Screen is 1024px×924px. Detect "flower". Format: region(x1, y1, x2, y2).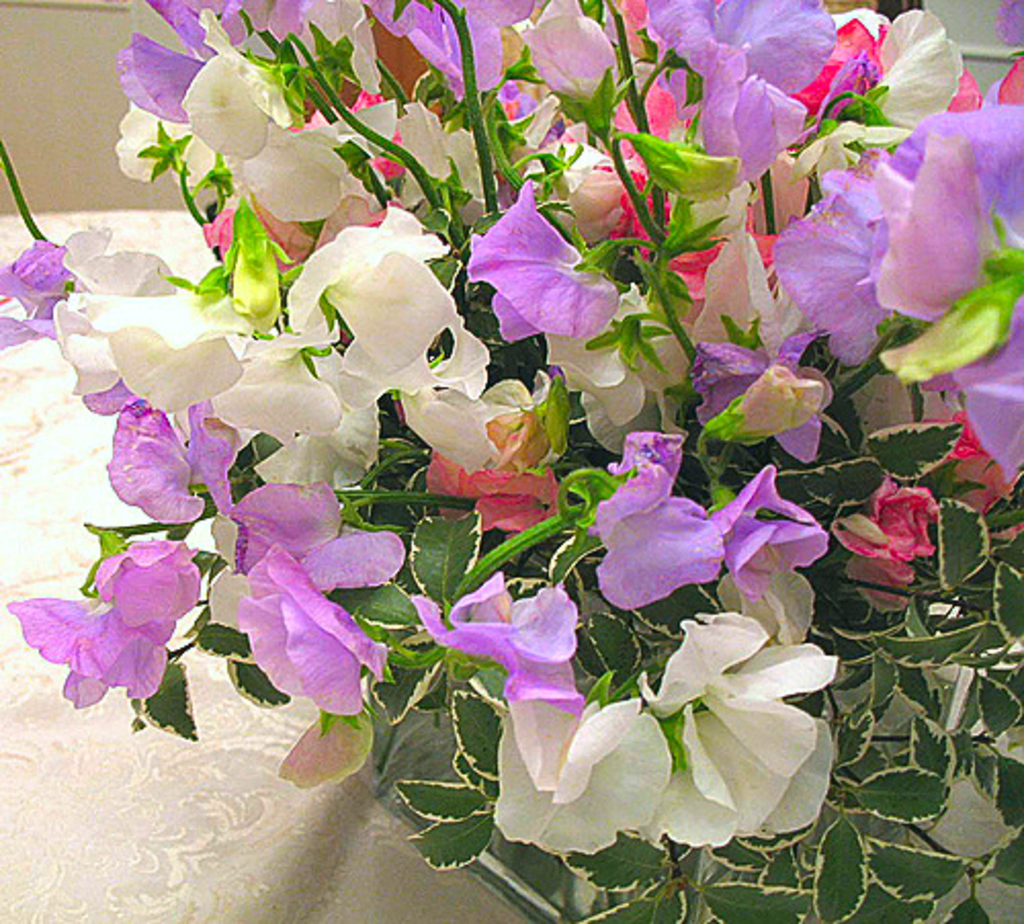
region(418, 578, 606, 721).
